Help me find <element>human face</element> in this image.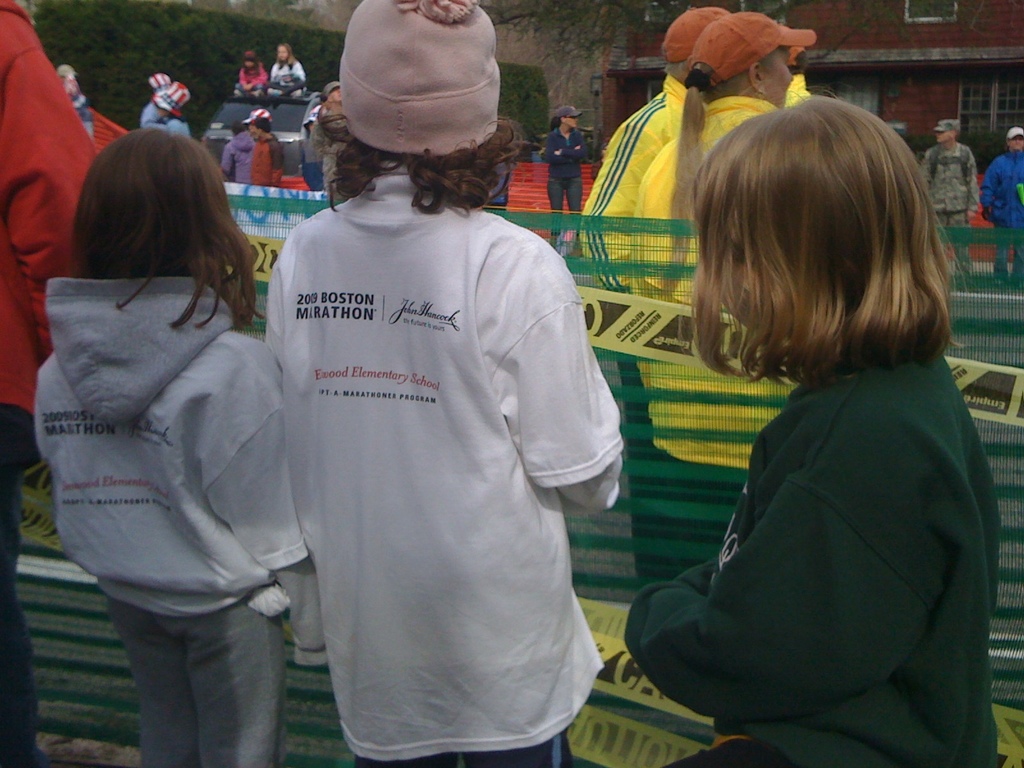
Found it: detection(939, 129, 952, 146).
